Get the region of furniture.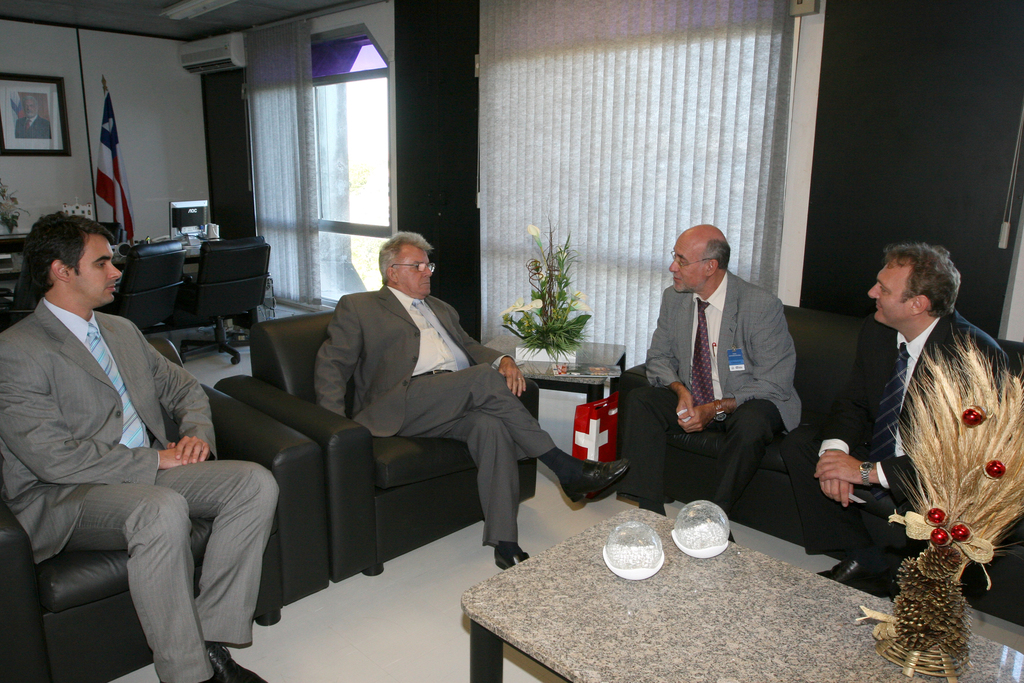
(617, 306, 1023, 628).
